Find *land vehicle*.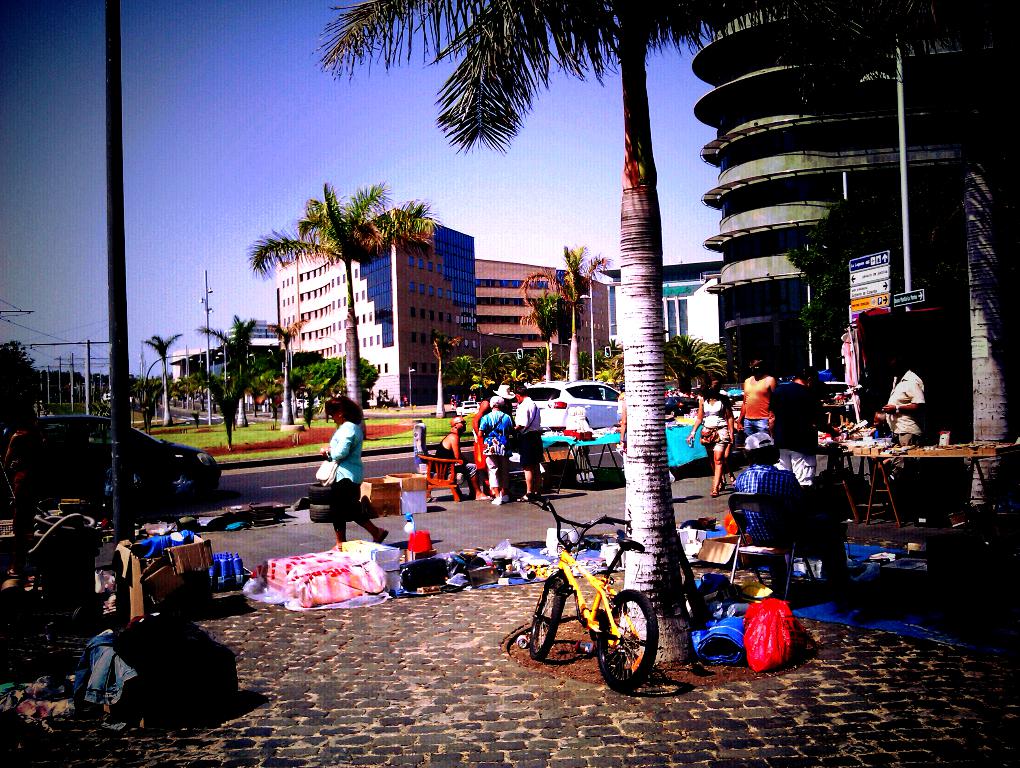
(left=527, top=380, right=625, bottom=434).
